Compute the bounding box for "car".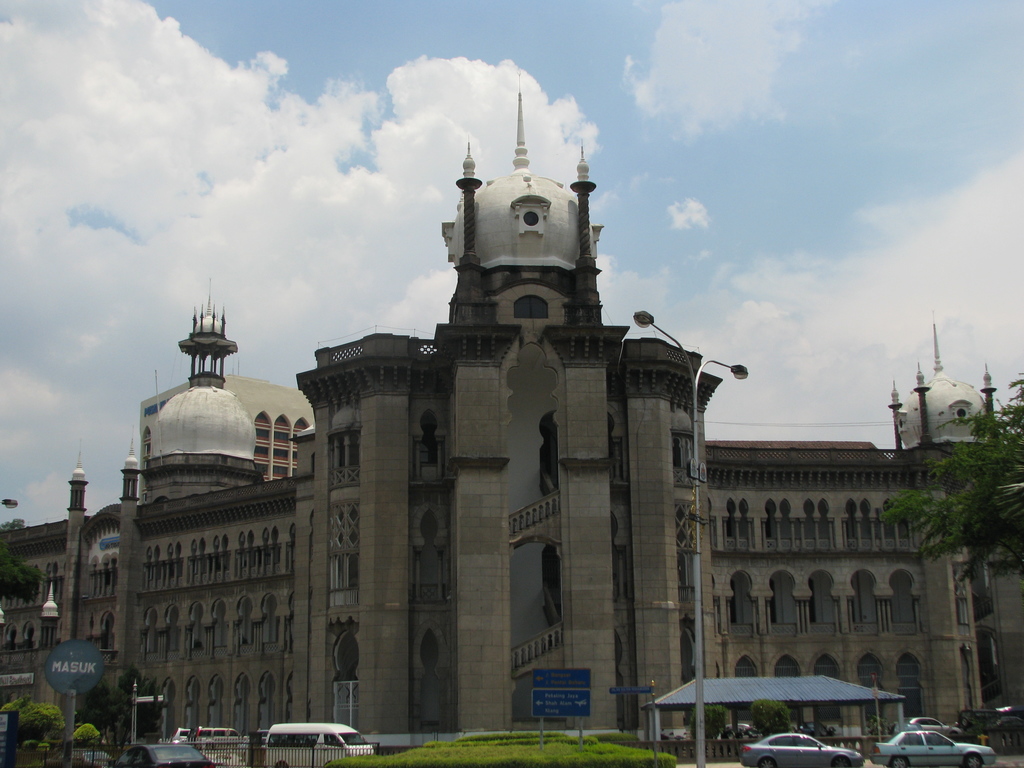
{"left": 740, "top": 733, "right": 864, "bottom": 767}.
